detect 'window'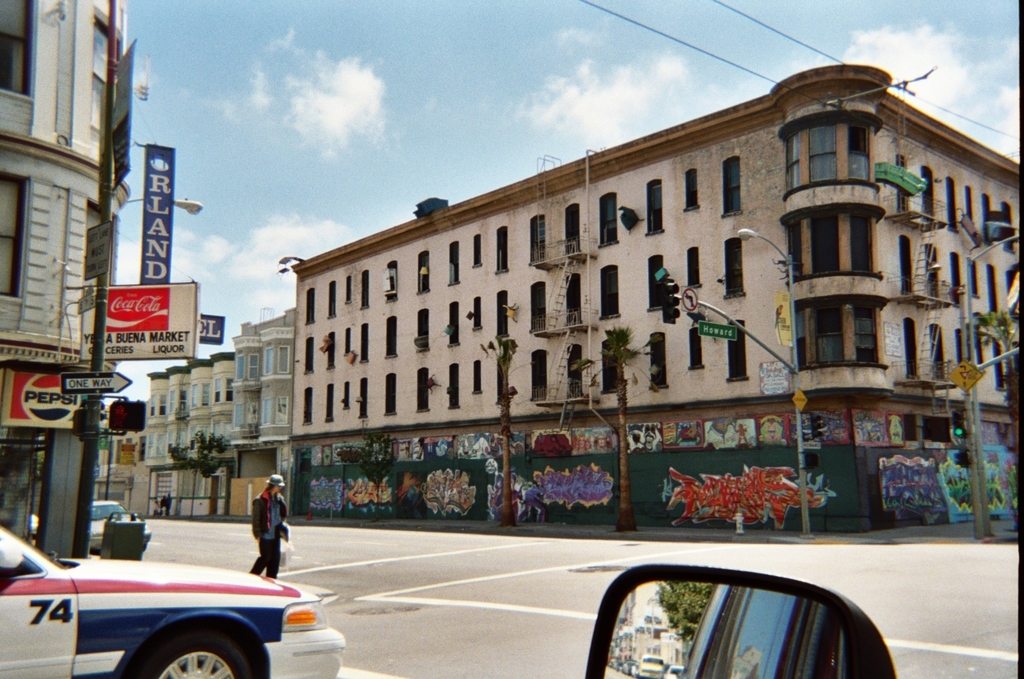
948,251,961,303
